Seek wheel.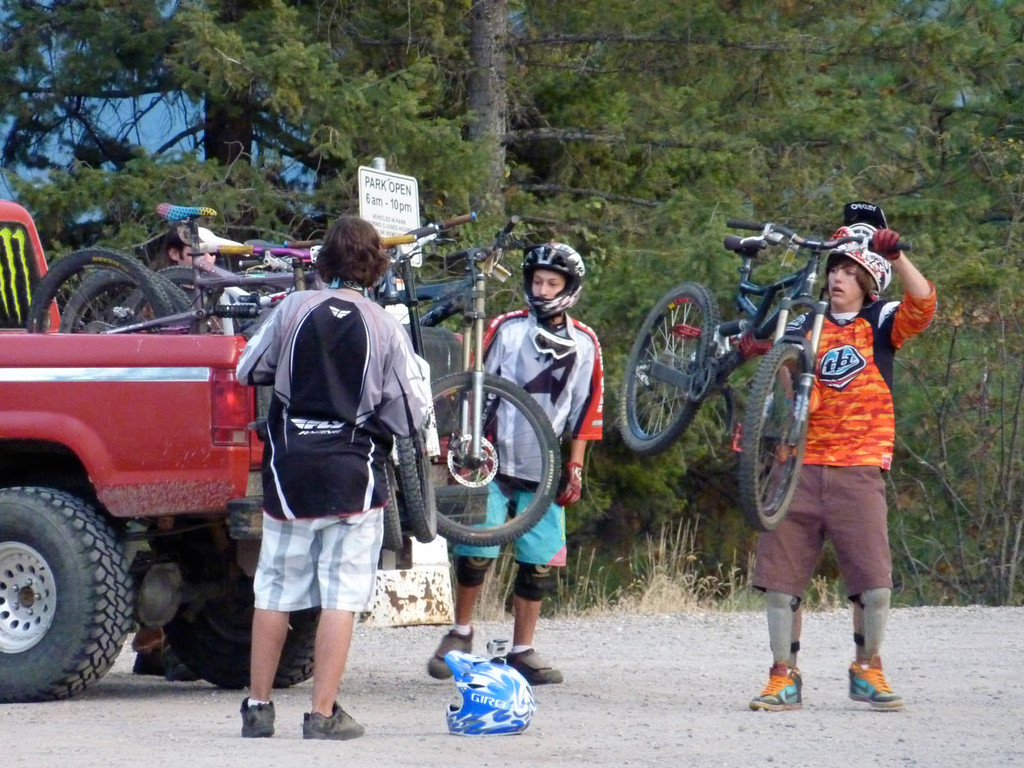
Rect(24, 241, 174, 324).
